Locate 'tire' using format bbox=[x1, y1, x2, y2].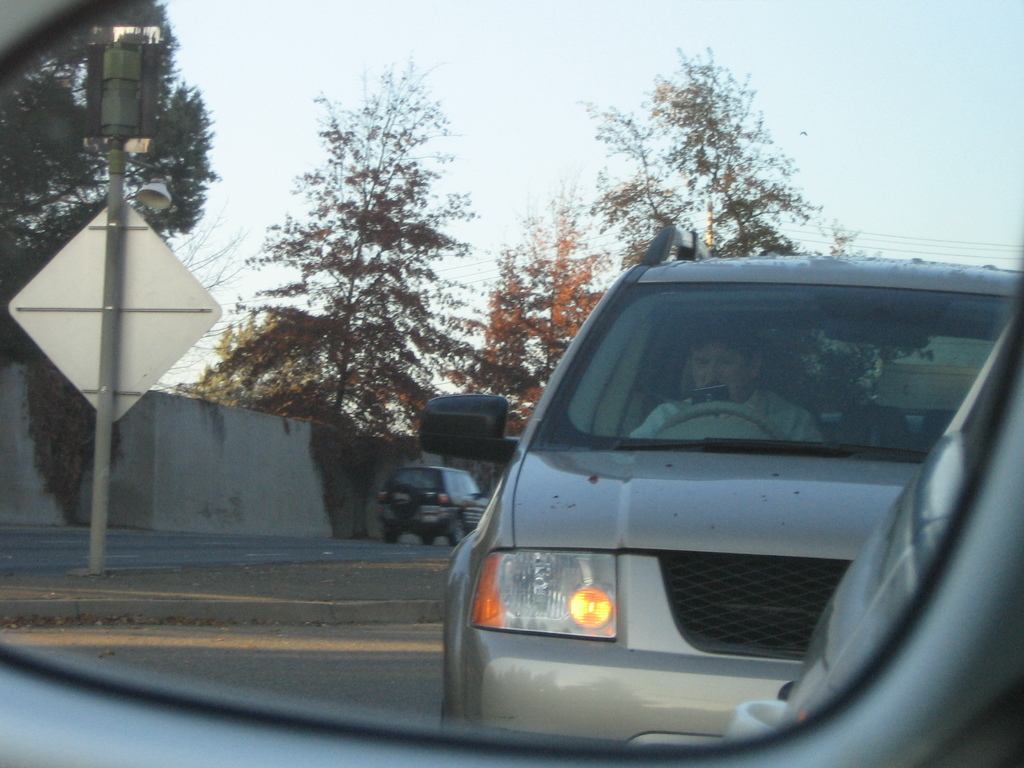
bbox=[419, 534, 434, 545].
